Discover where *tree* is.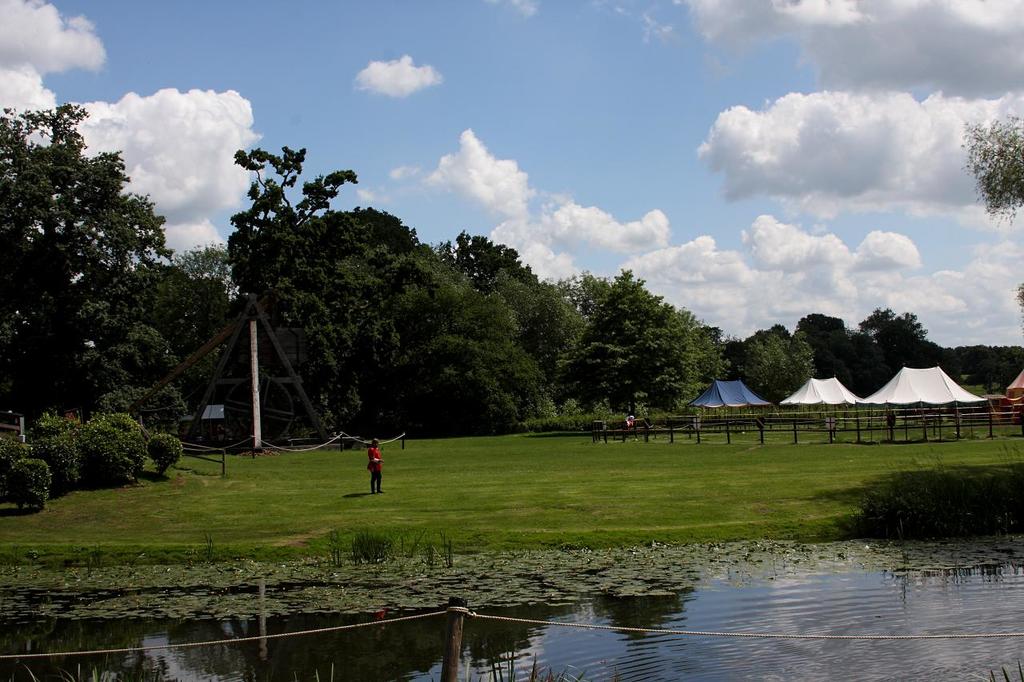
Discovered at Rect(956, 104, 1023, 220).
